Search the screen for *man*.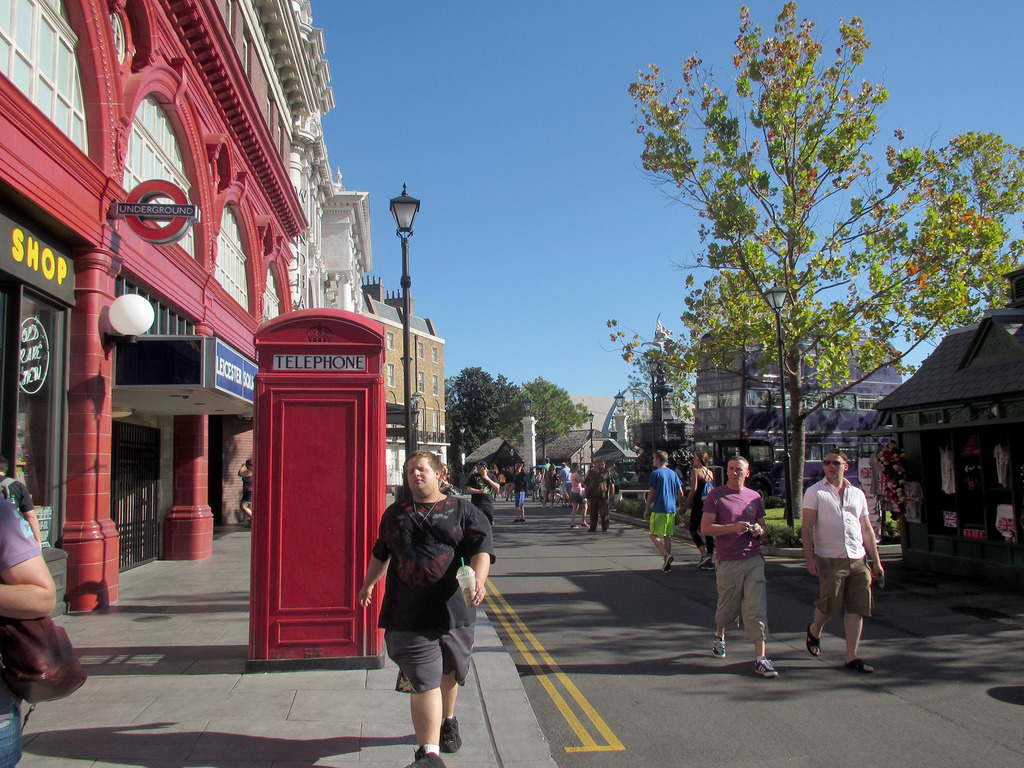
Found at select_region(465, 461, 500, 524).
